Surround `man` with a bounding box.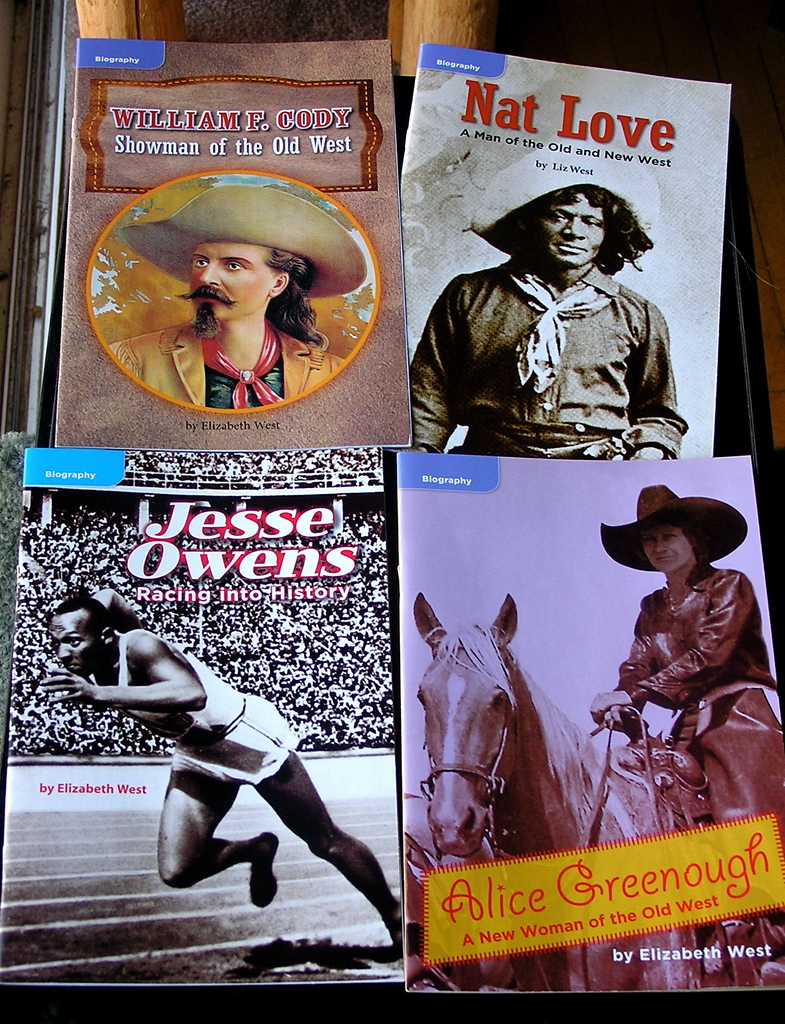
rect(67, 569, 403, 945).
